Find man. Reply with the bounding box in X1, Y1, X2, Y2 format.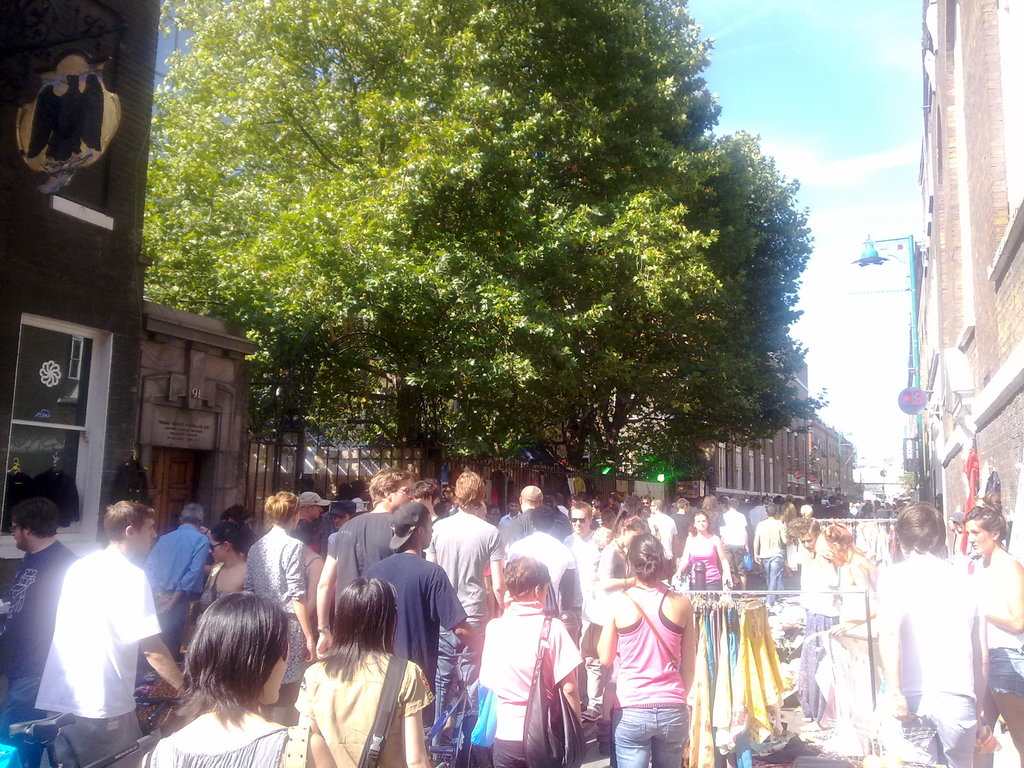
0, 503, 79, 767.
